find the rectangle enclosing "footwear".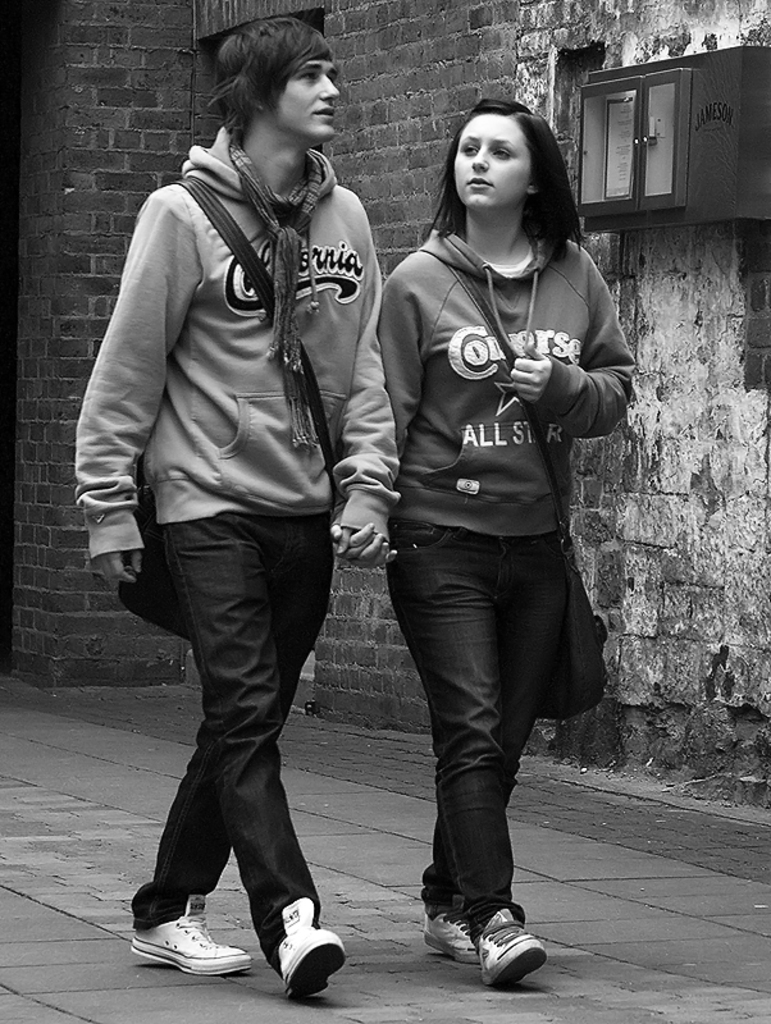
476 902 557 992.
